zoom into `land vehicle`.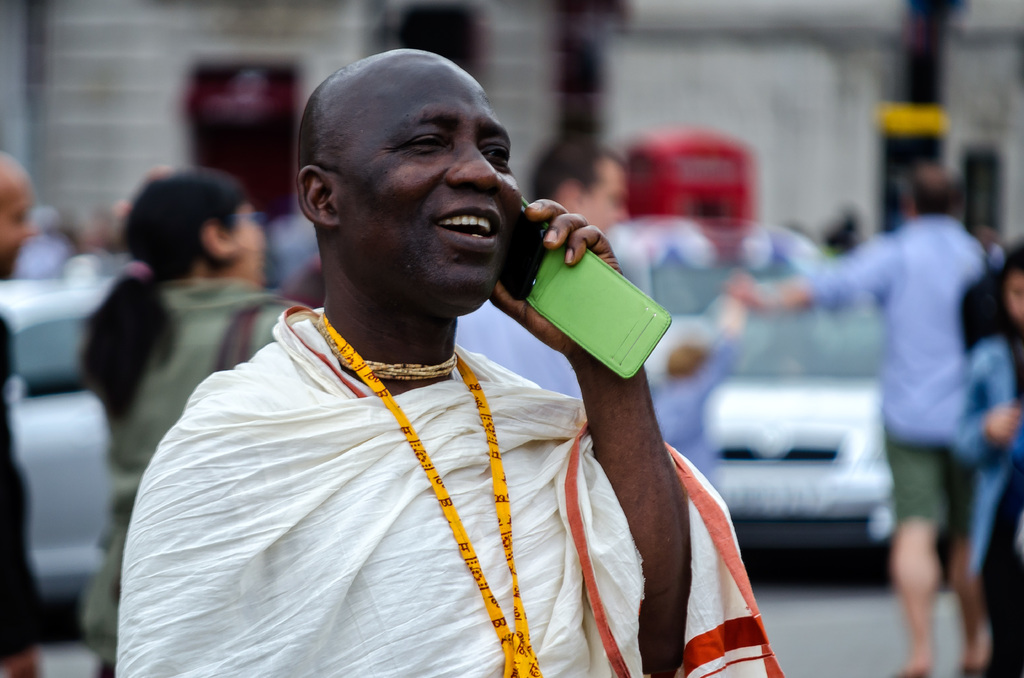
Zoom target: 624/216/905/563.
